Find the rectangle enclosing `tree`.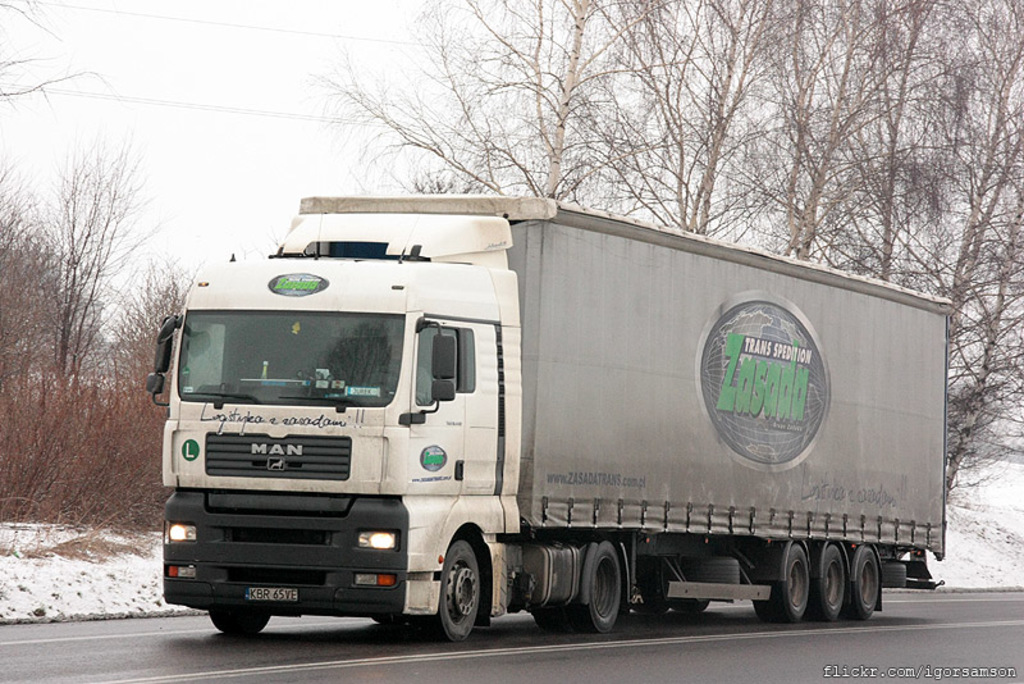
Rect(756, 0, 925, 282).
